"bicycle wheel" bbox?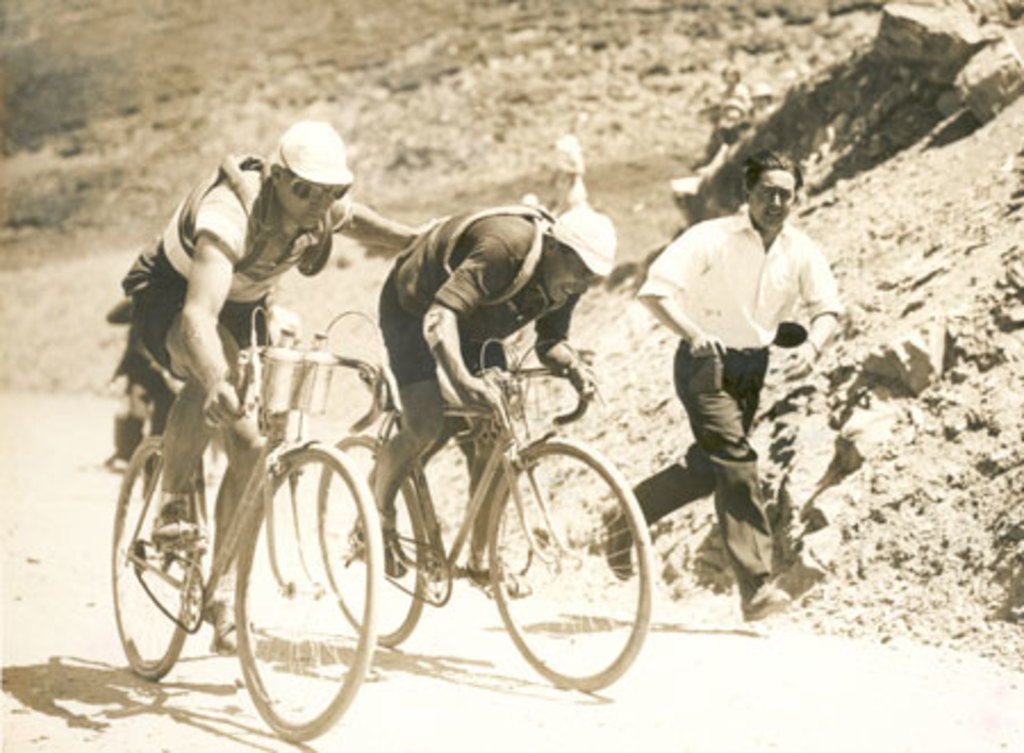
locate(316, 437, 437, 651)
